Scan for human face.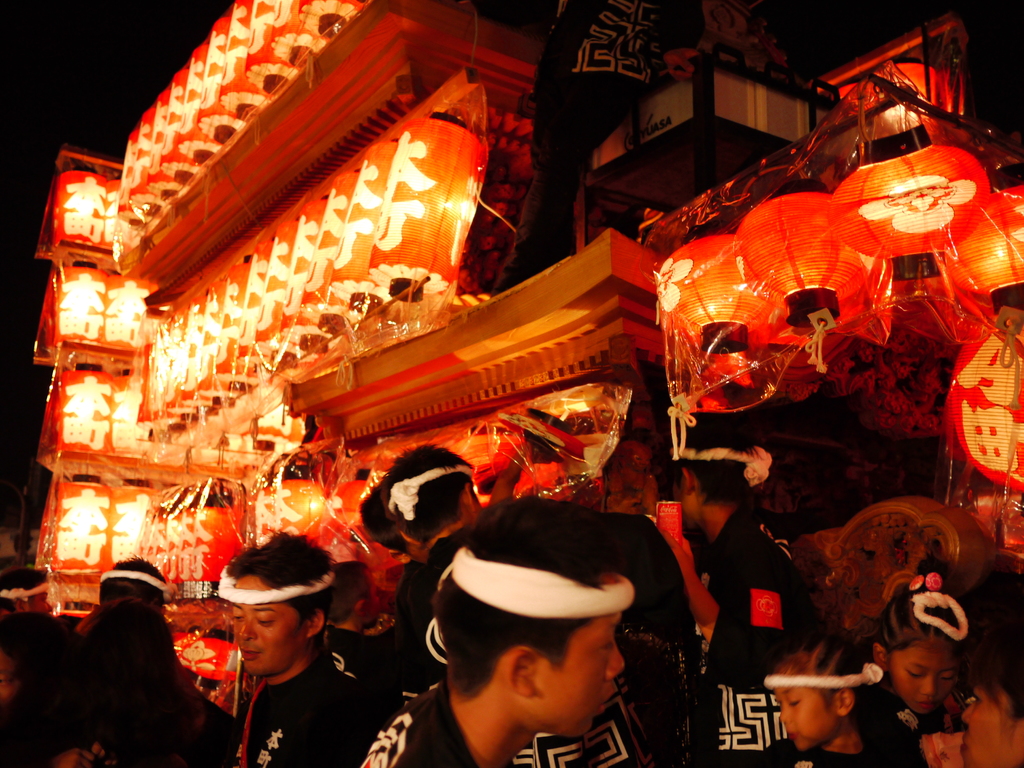
Scan result: crop(885, 637, 947, 725).
